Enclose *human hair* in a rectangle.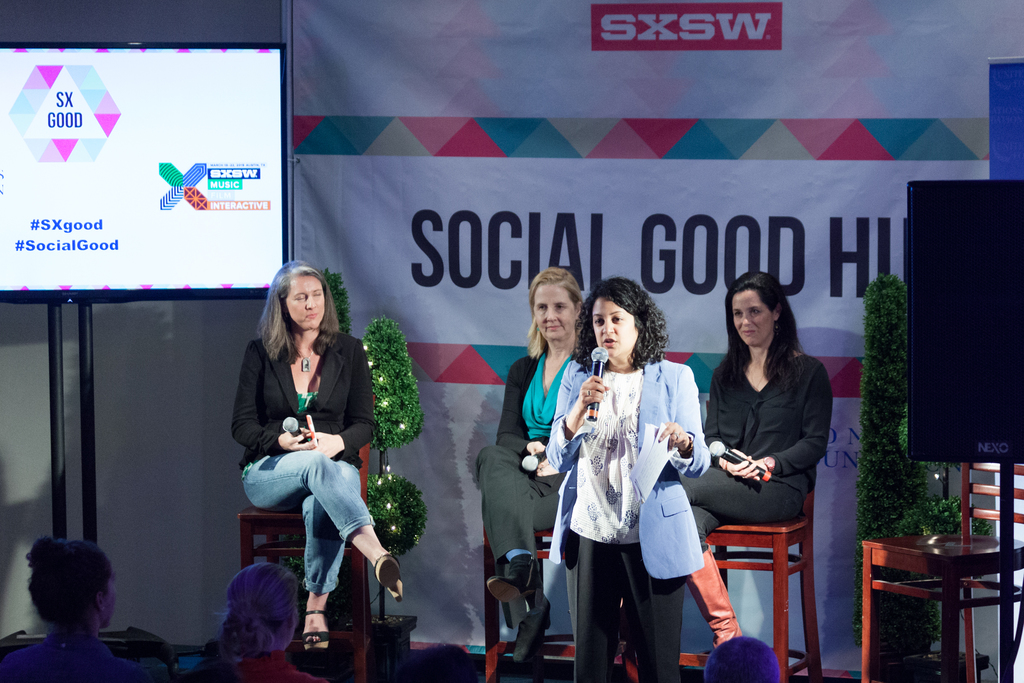
box(705, 634, 781, 682).
